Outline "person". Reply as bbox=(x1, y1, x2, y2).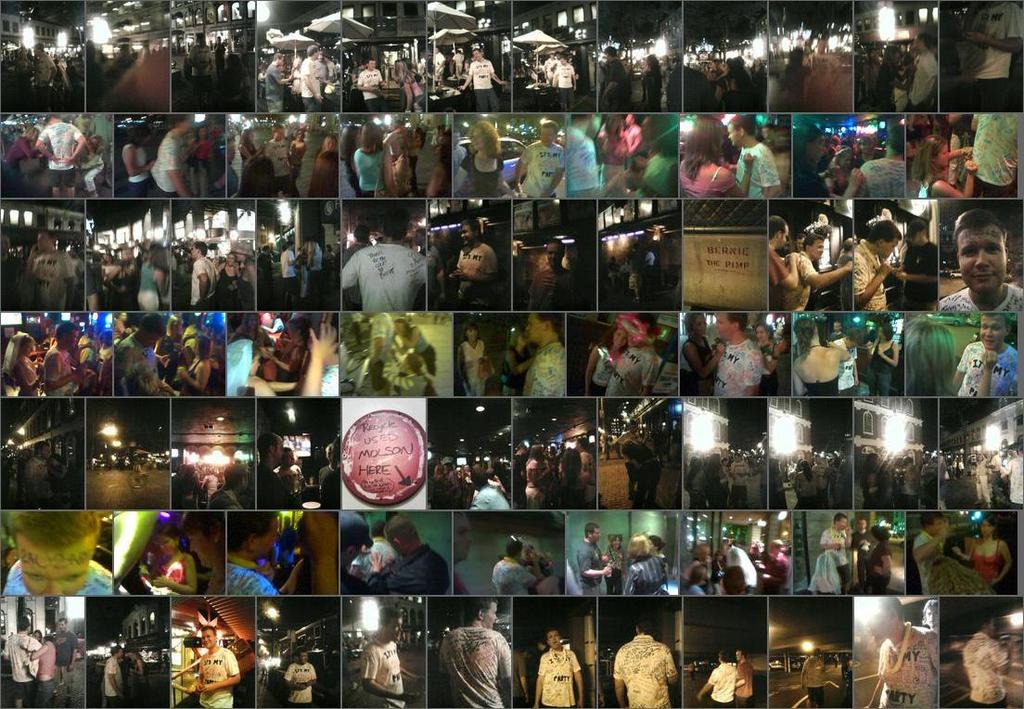
bbox=(506, 324, 538, 394).
